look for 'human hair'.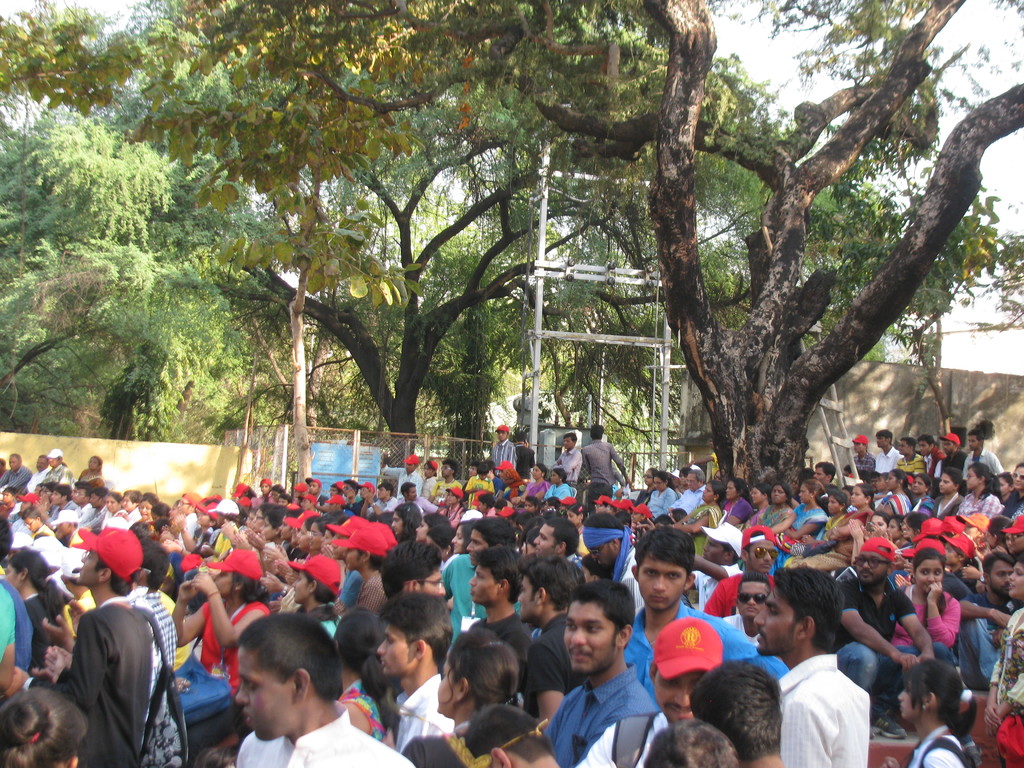
Found: box(537, 462, 548, 481).
